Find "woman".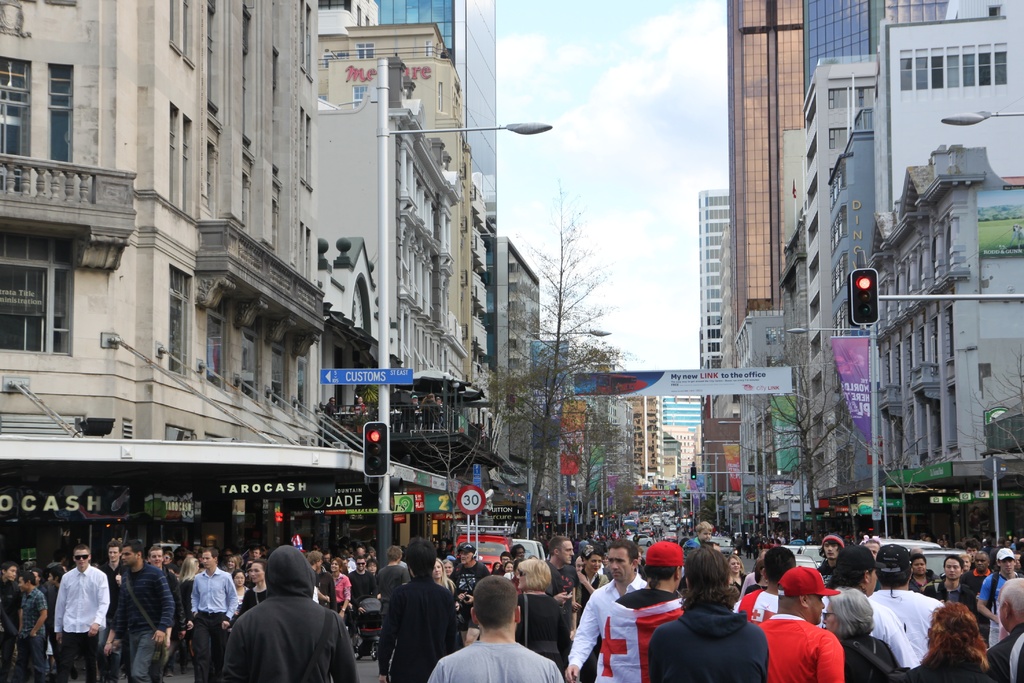
[x1=431, y1=559, x2=458, y2=591].
